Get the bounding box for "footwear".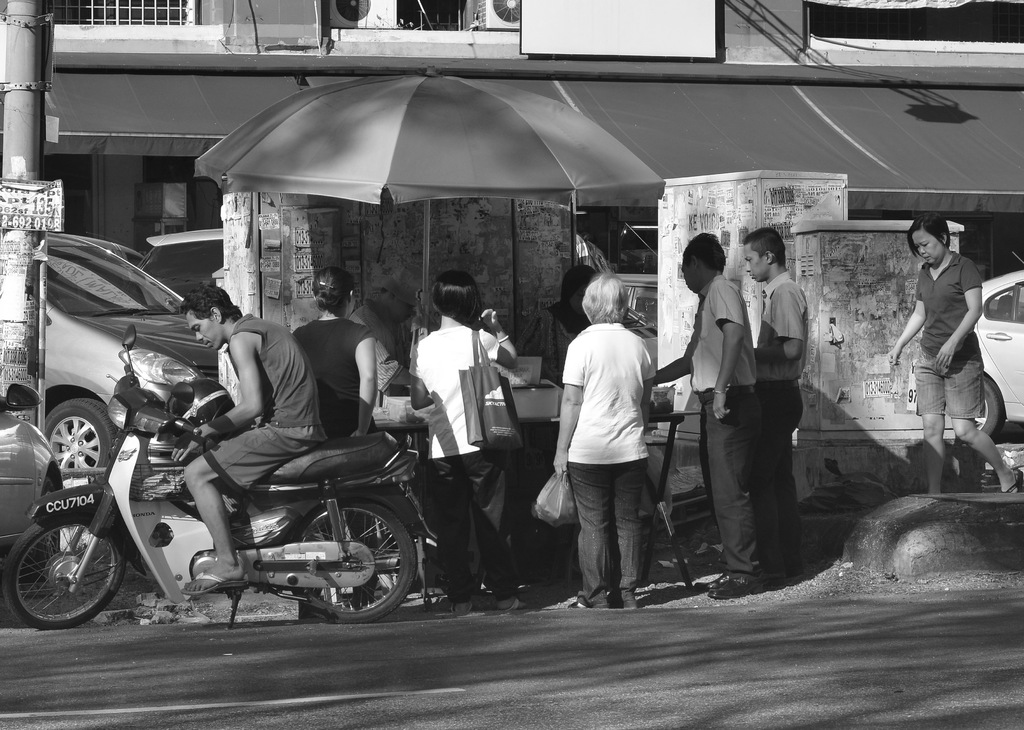
706, 566, 765, 601.
